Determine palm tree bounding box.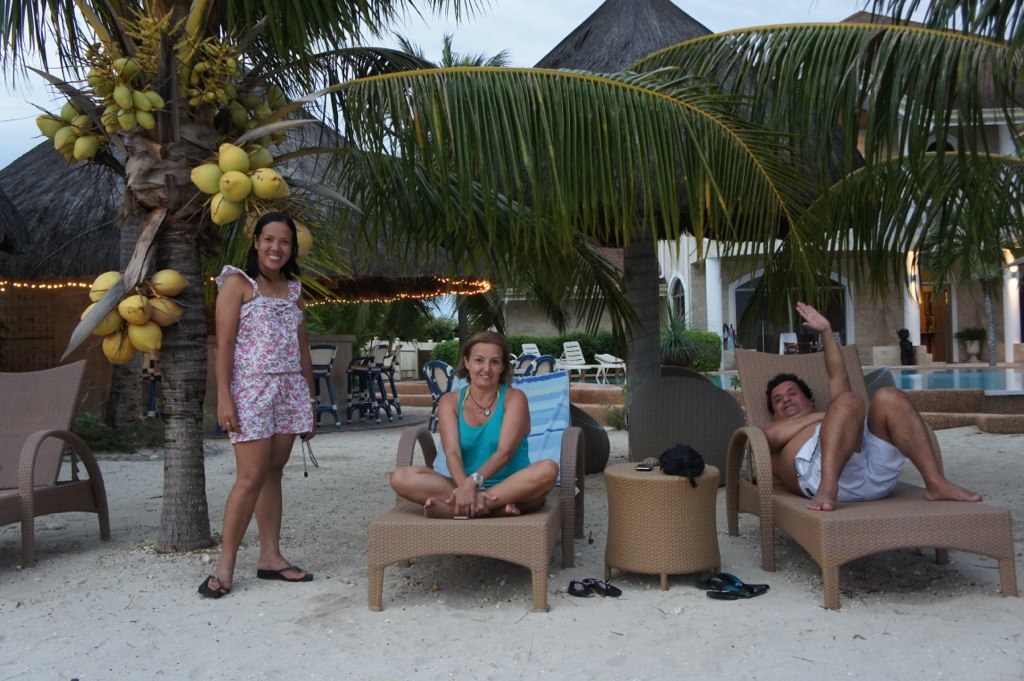
Determined: [left=692, top=12, right=1023, bottom=335].
